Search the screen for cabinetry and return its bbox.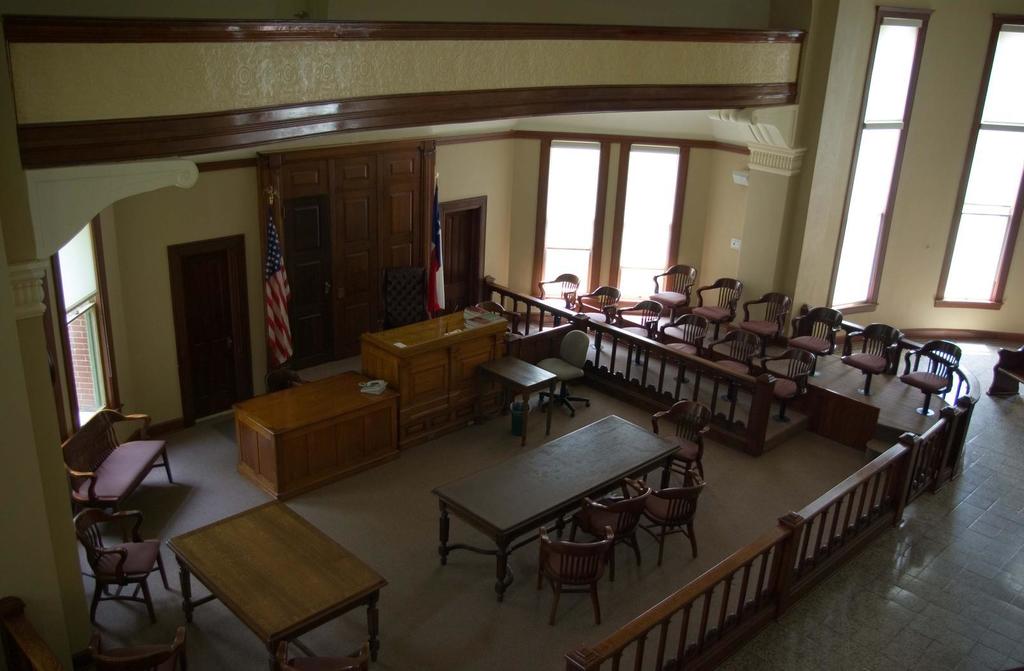
Found: left=403, top=415, right=429, bottom=439.
